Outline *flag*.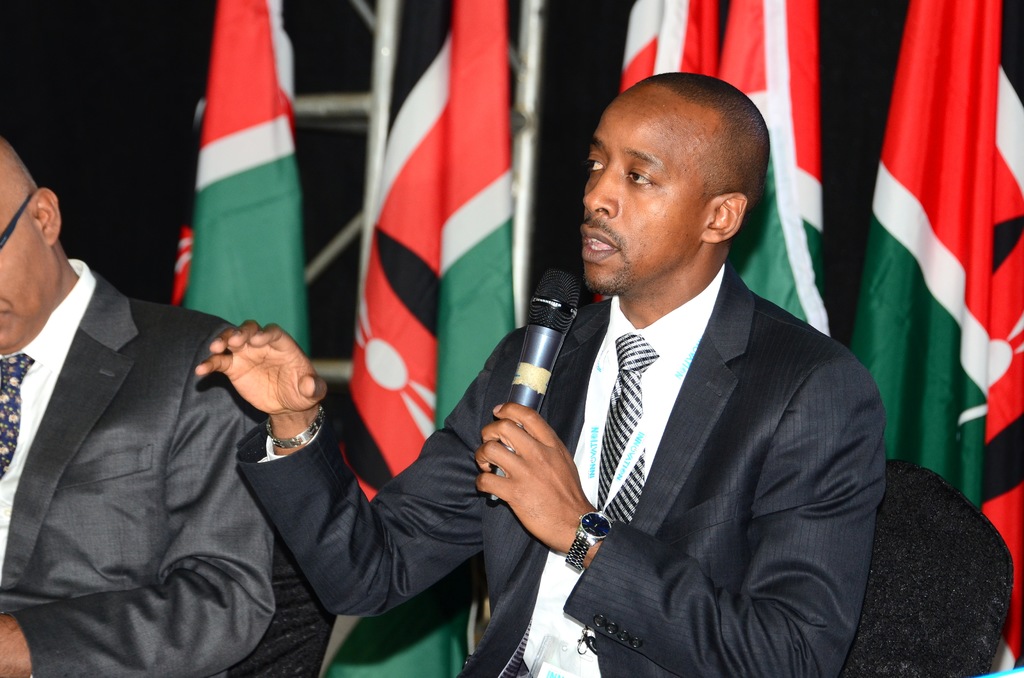
Outline: pyautogui.locateOnScreen(298, 0, 518, 677).
